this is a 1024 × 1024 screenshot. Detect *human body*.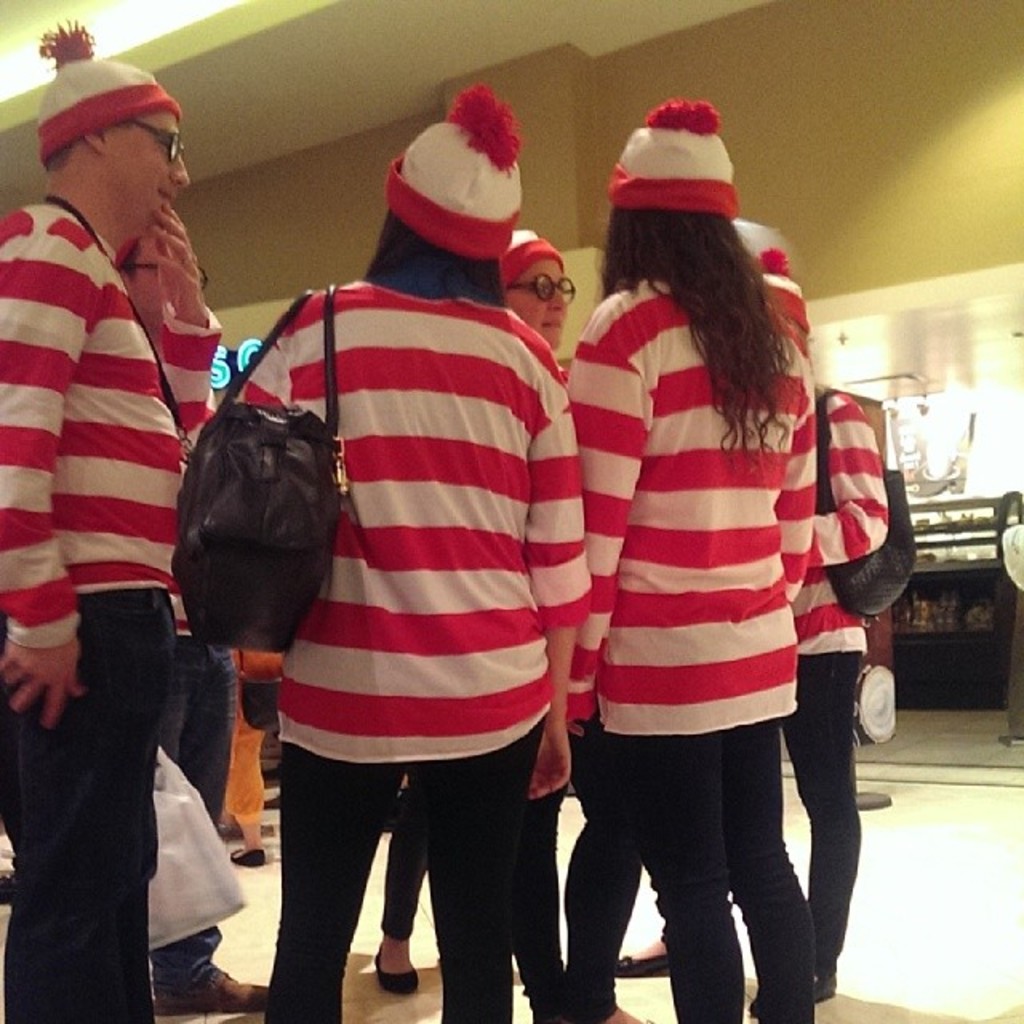
left=501, top=224, right=578, bottom=357.
